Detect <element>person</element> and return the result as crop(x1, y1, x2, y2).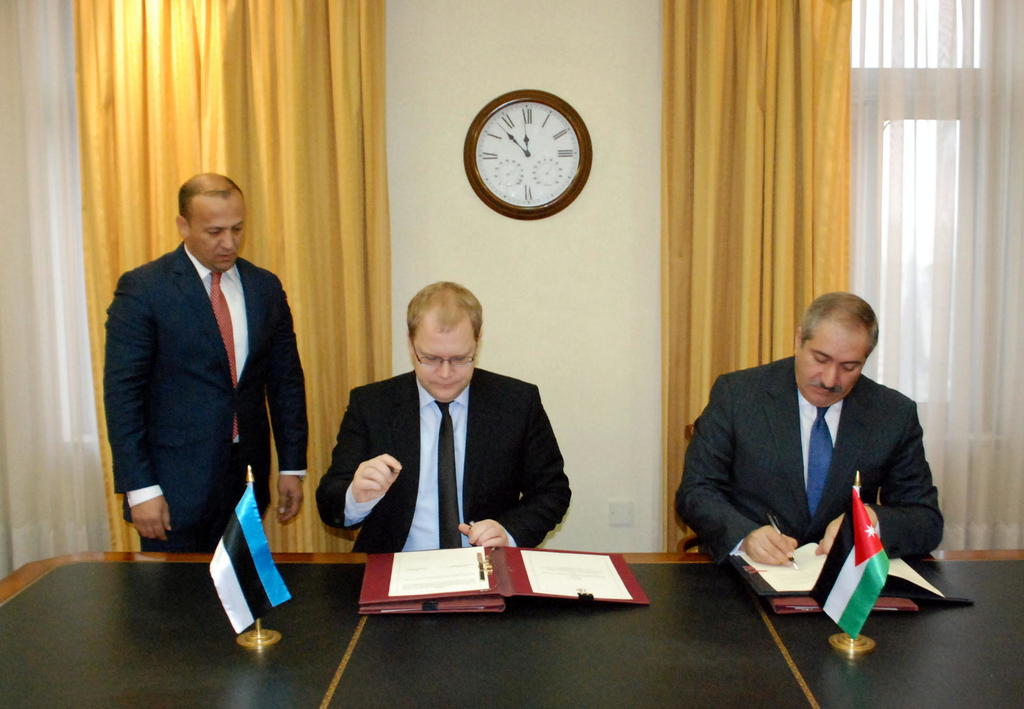
crop(312, 274, 559, 553).
